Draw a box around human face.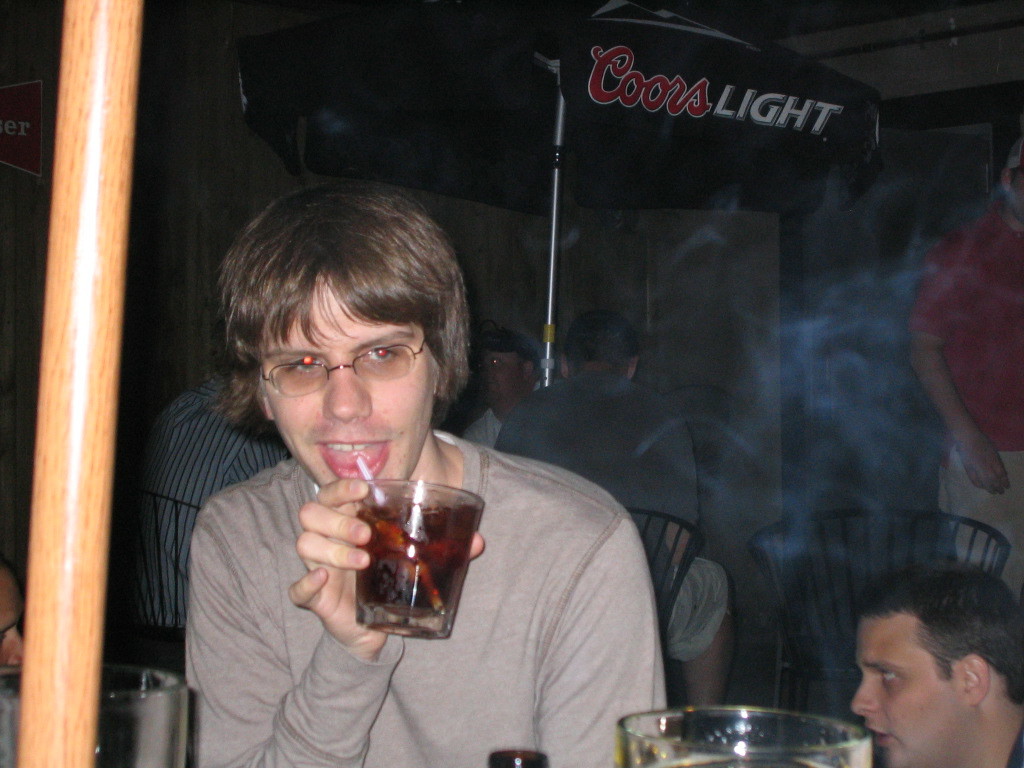
<box>855,616,966,767</box>.
